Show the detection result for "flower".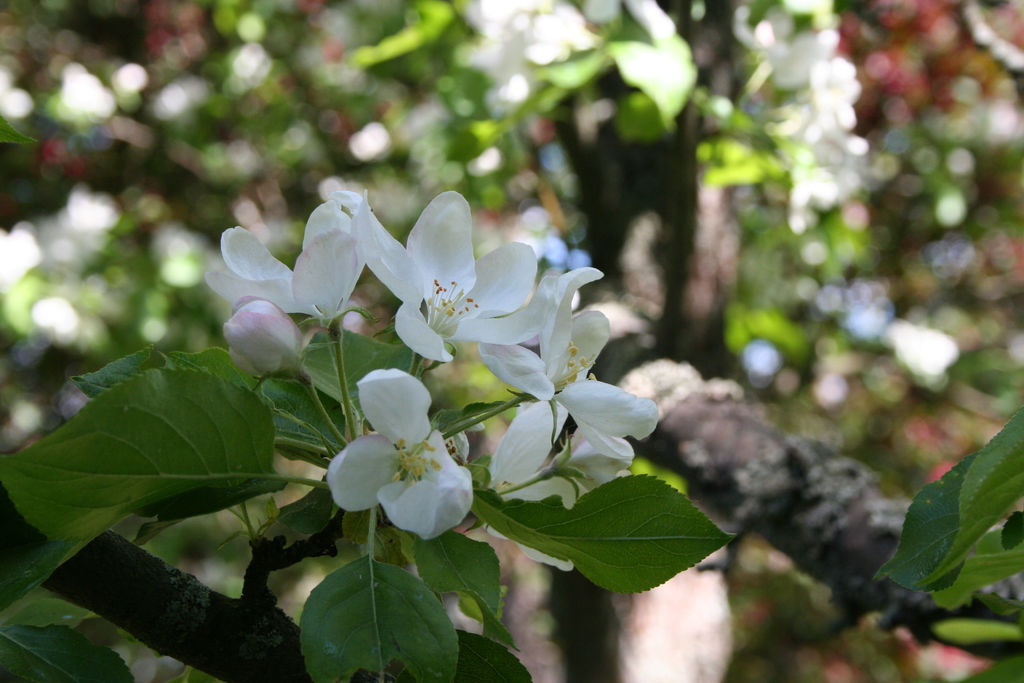
<box>351,191,566,363</box>.
